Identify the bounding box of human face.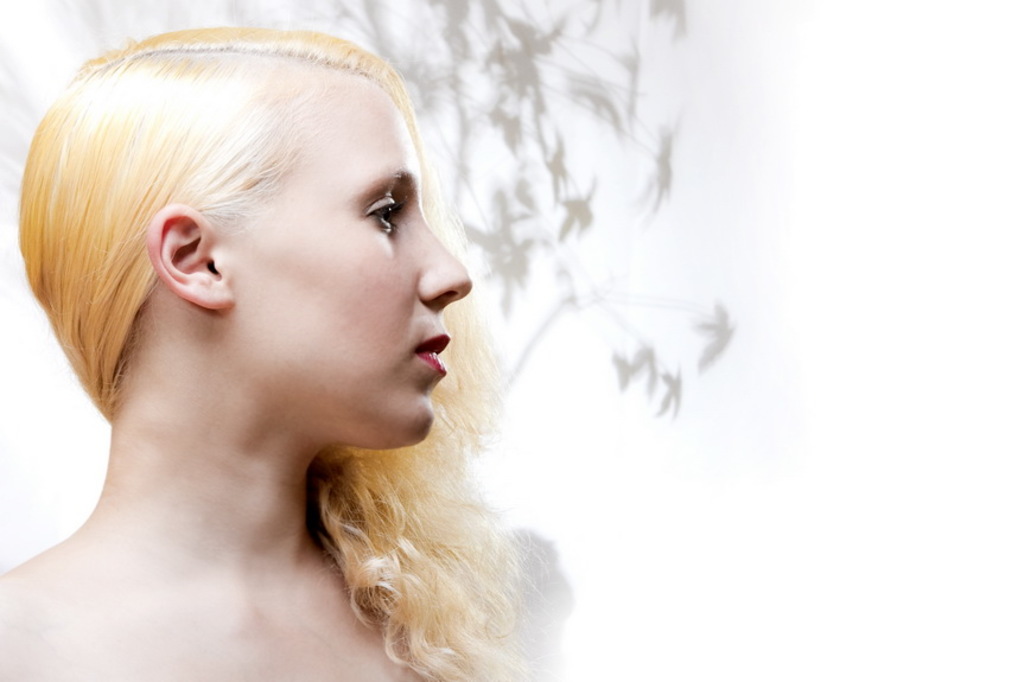
detection(236, 82, 471, 441).
